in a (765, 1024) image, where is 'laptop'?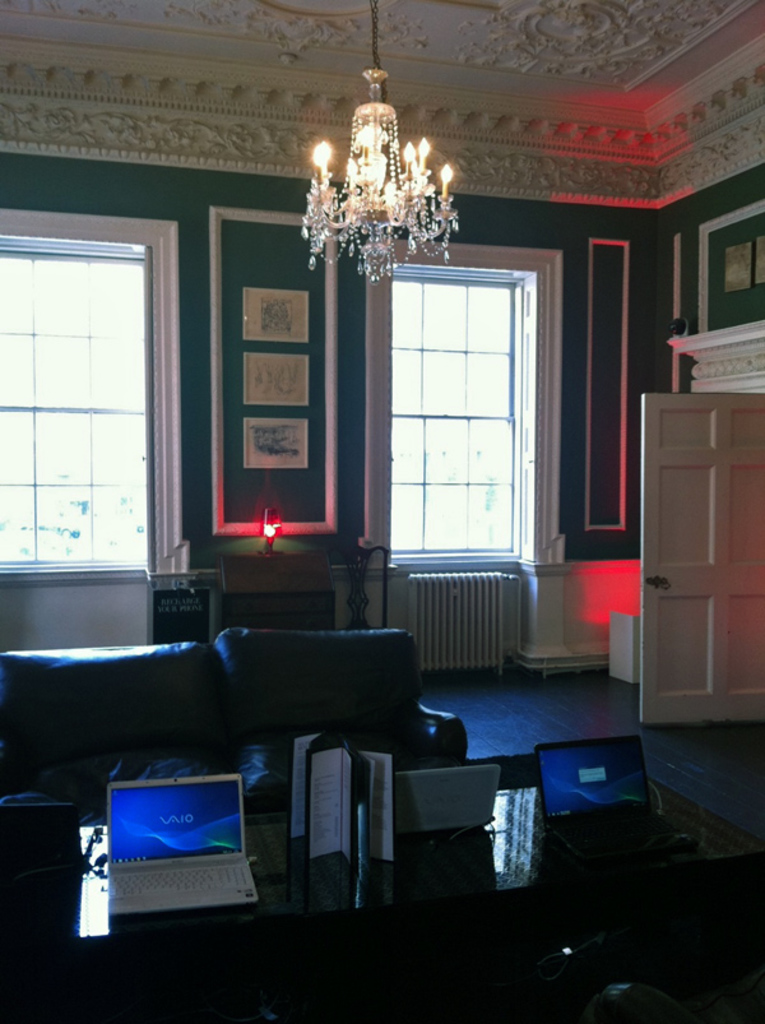
103, 775, 260, 917.
